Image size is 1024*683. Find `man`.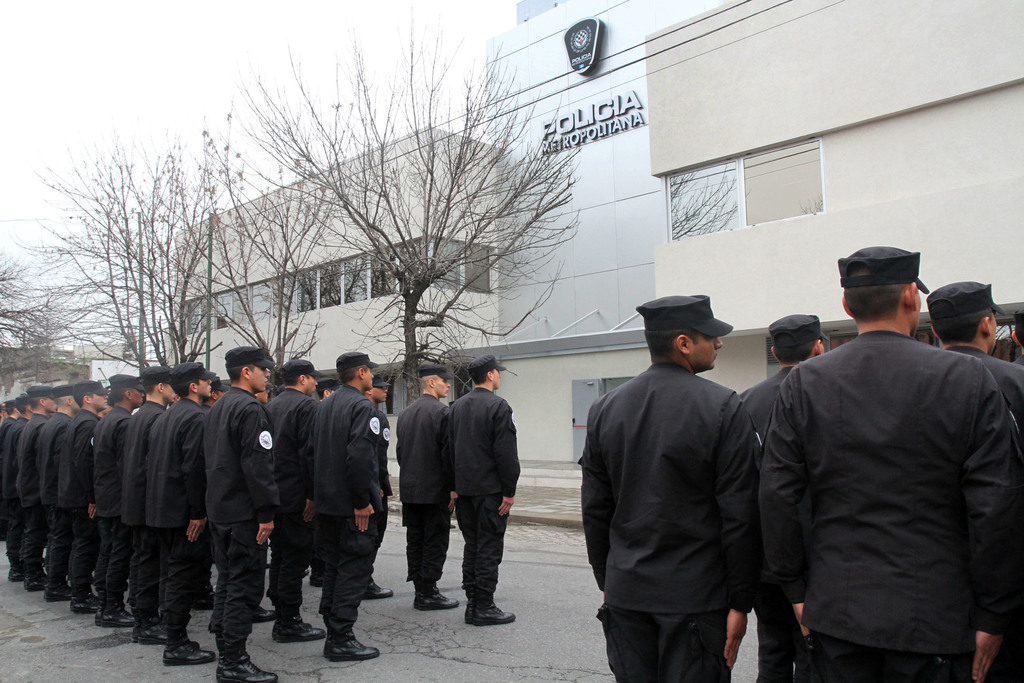
box(922, 273, 1019, 440).
